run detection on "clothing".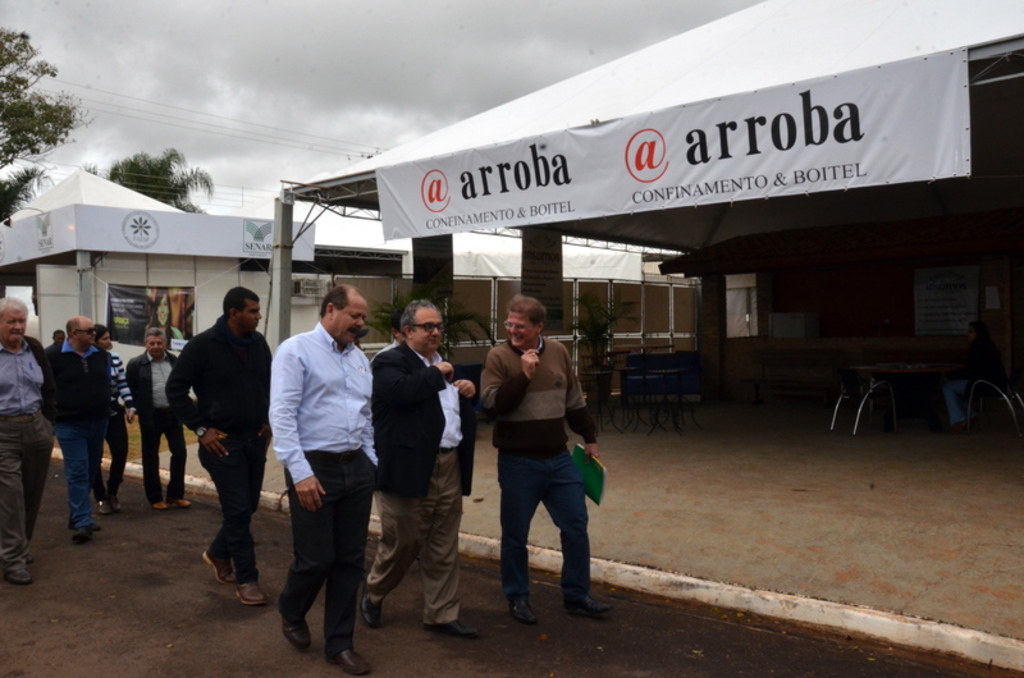
Result: x1=197, y1=444, x2=270, y2=574.
